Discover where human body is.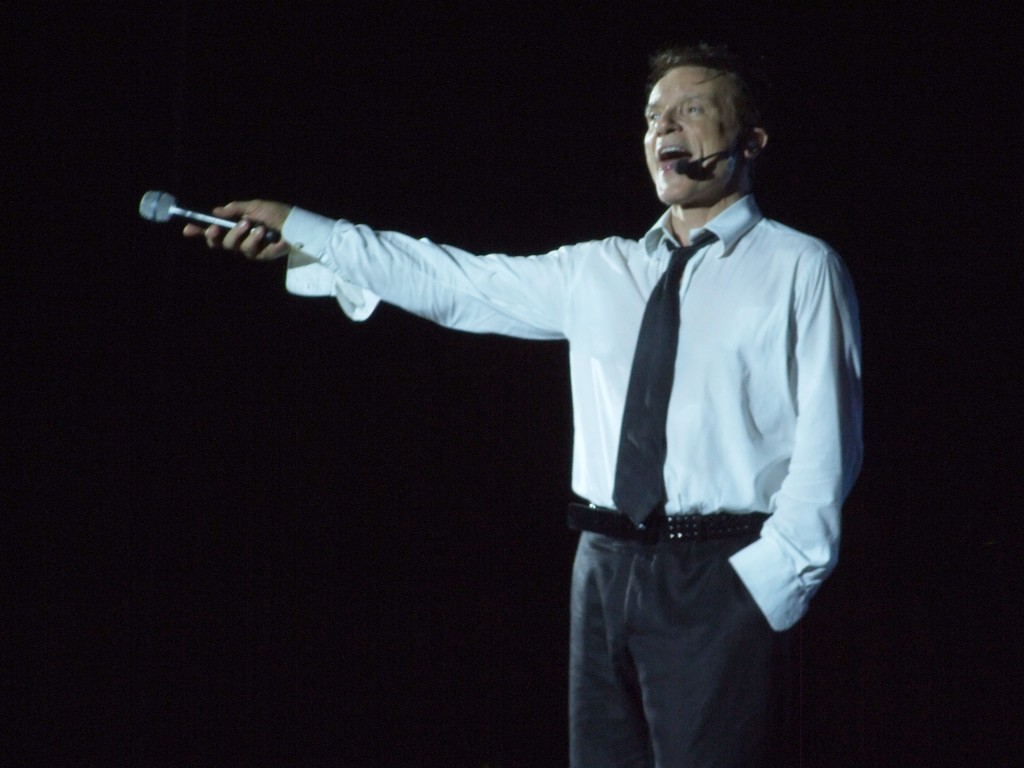
Discovered at 118:45:859:749.
